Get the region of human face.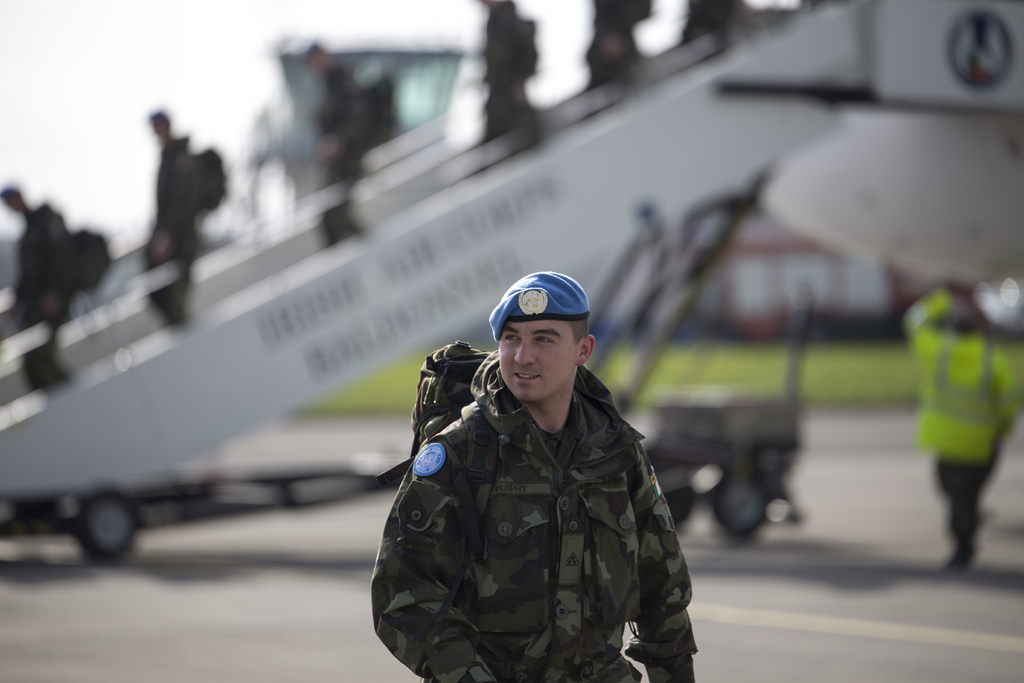
box=[497, 317, 579, 403].
